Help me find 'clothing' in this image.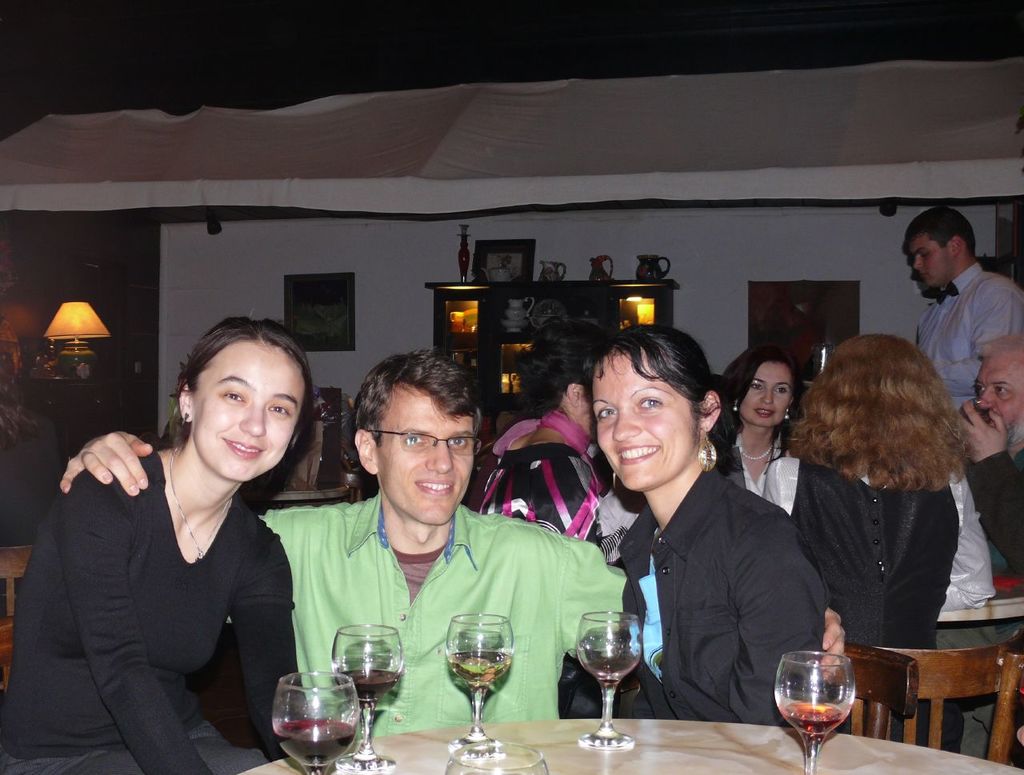
Found it: [252, 489, 632, 757].
